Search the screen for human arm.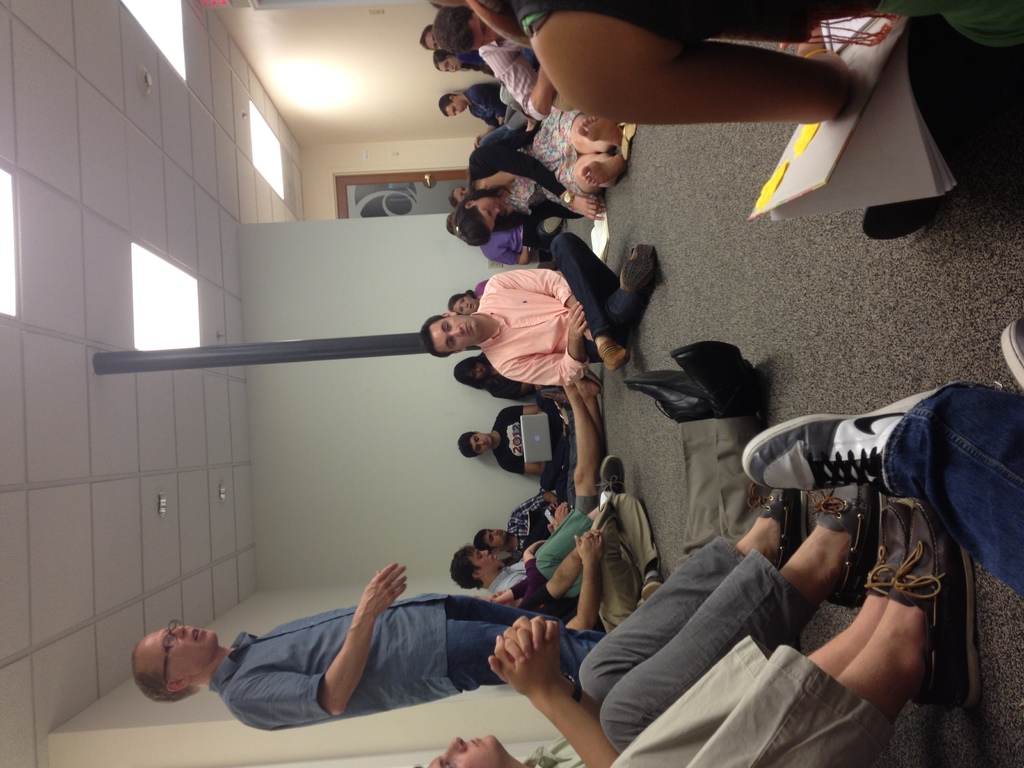
Found at select_region(467, 0, 540, 49).
